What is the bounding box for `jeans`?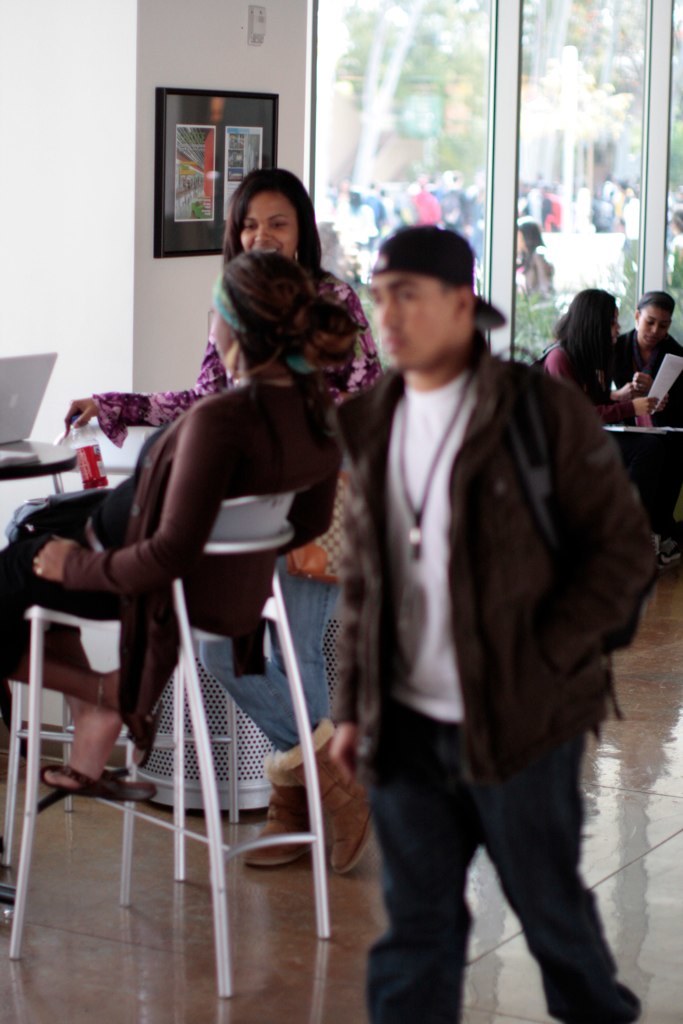
(630,467,682,532).
